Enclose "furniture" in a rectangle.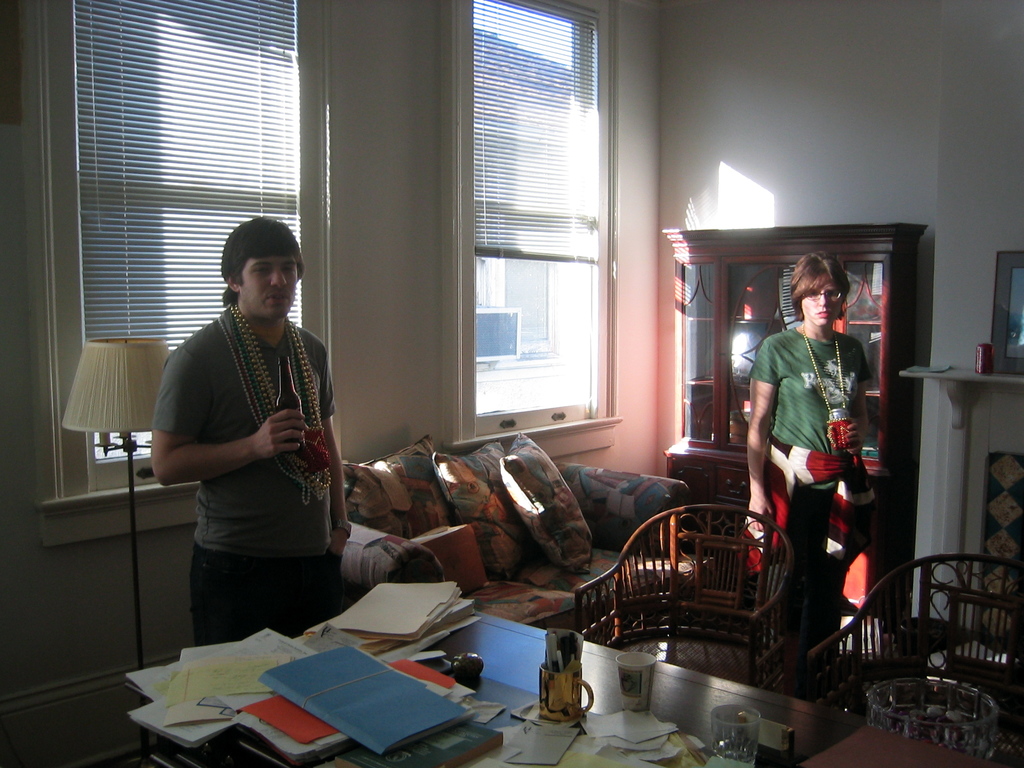
[806, 552, 1023, 765].
